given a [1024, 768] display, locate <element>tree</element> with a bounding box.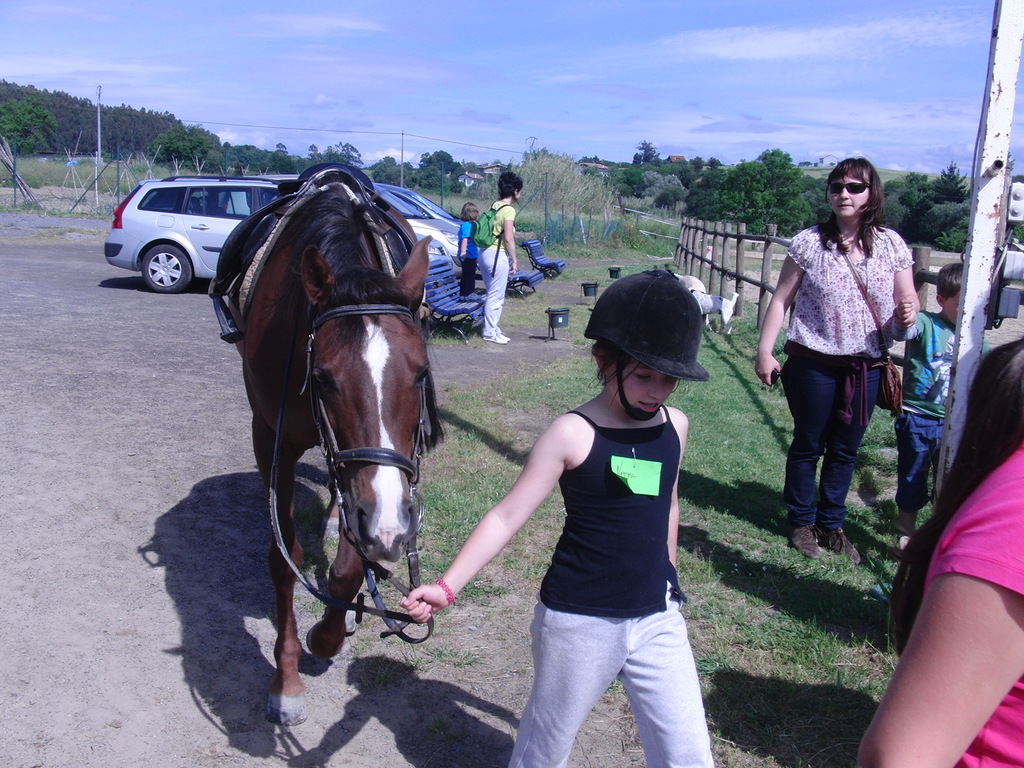
Located: x1=407 y1=148 x2=477 y2=198.
